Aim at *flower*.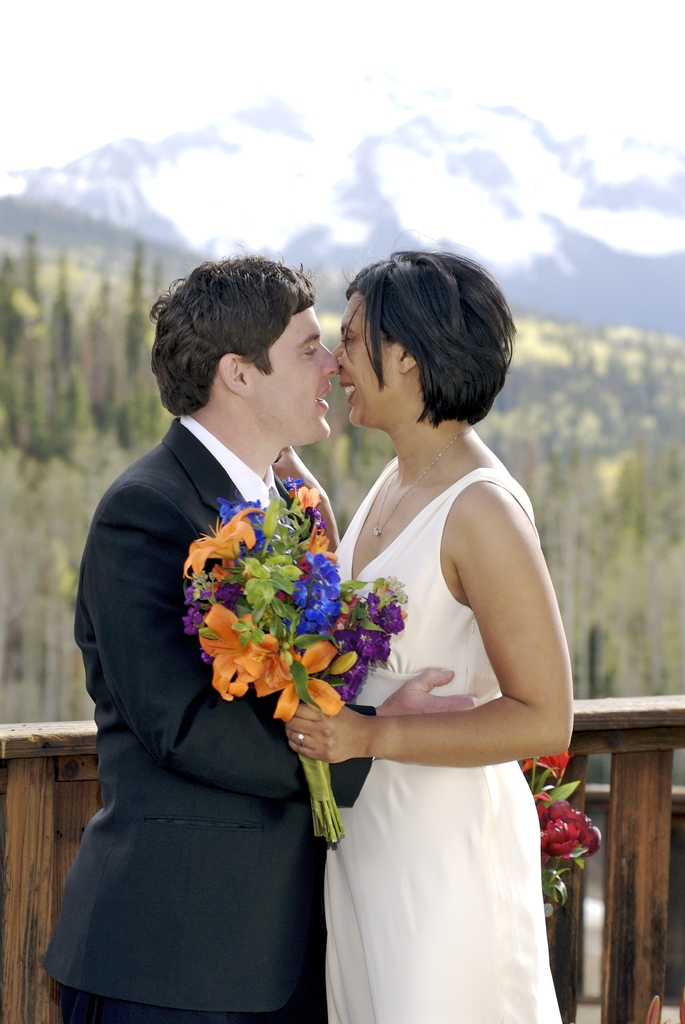
Aimed at [296, 519, 327, 561].
